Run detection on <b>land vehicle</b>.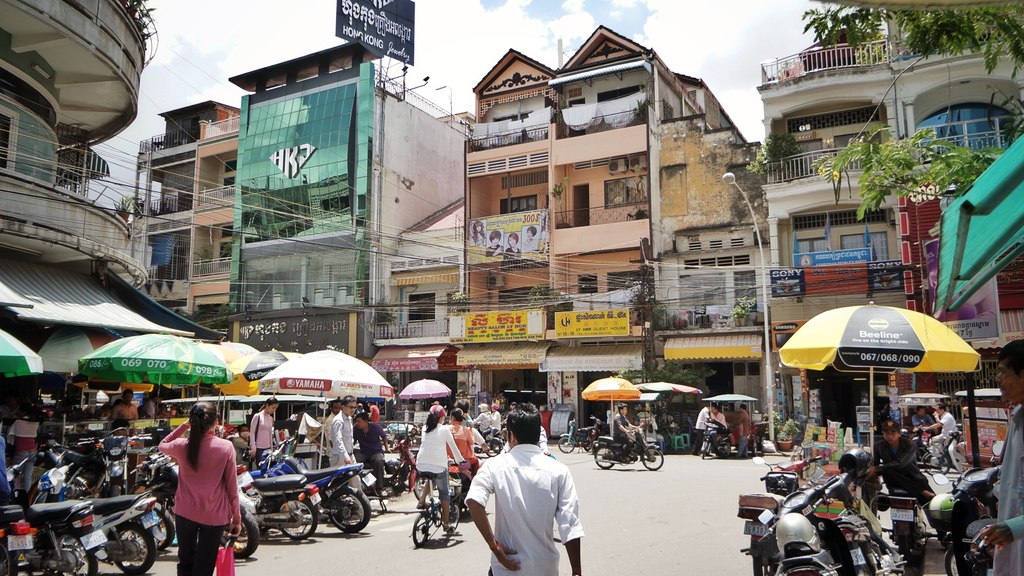
Result: <bbox>0, 502, 37, 575</bbox>.
